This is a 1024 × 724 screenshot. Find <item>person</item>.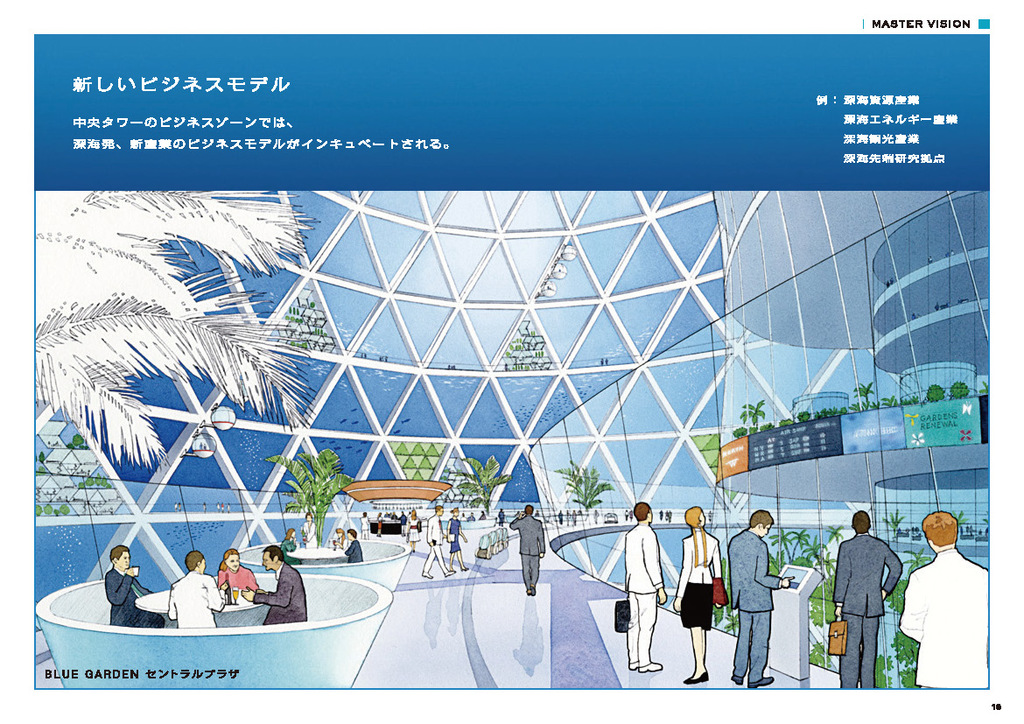
Bounding box: 218, 543, 264, 588.
